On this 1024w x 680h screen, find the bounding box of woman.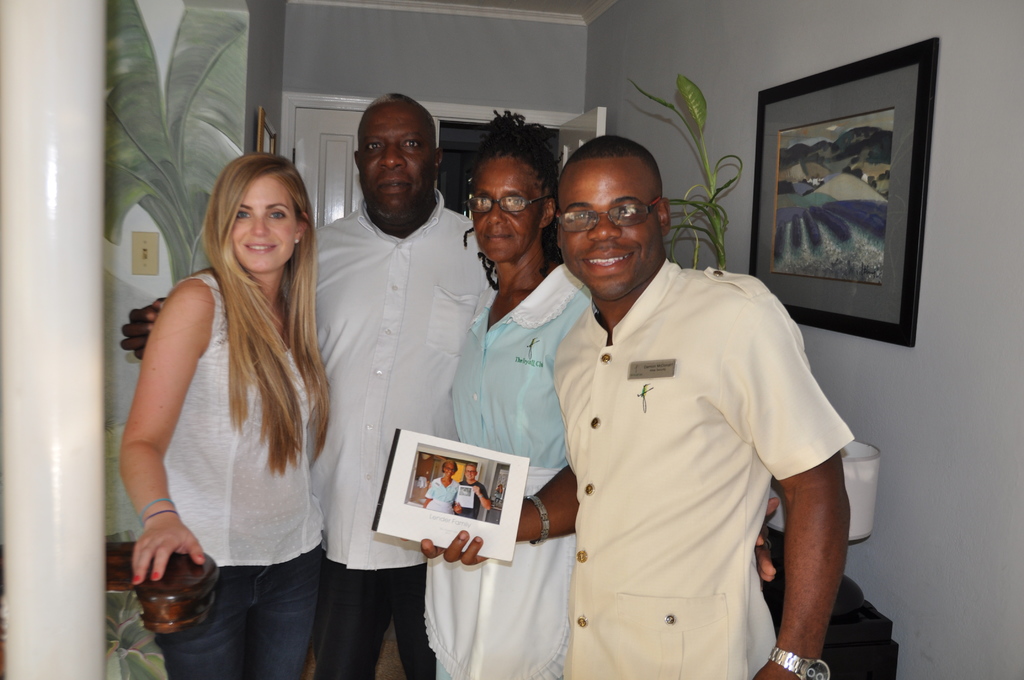
Bounding box: [left=424, top=107, right=595, bottom=679].
